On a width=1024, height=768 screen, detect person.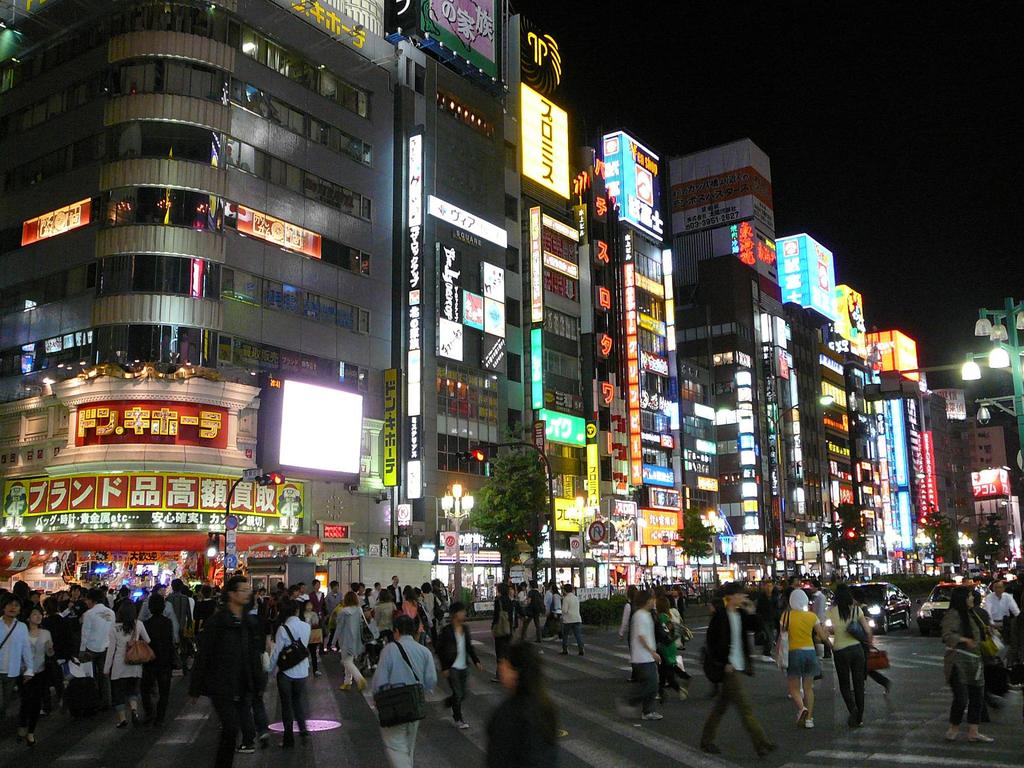
<region>523, 587, 549, 648</region>.
